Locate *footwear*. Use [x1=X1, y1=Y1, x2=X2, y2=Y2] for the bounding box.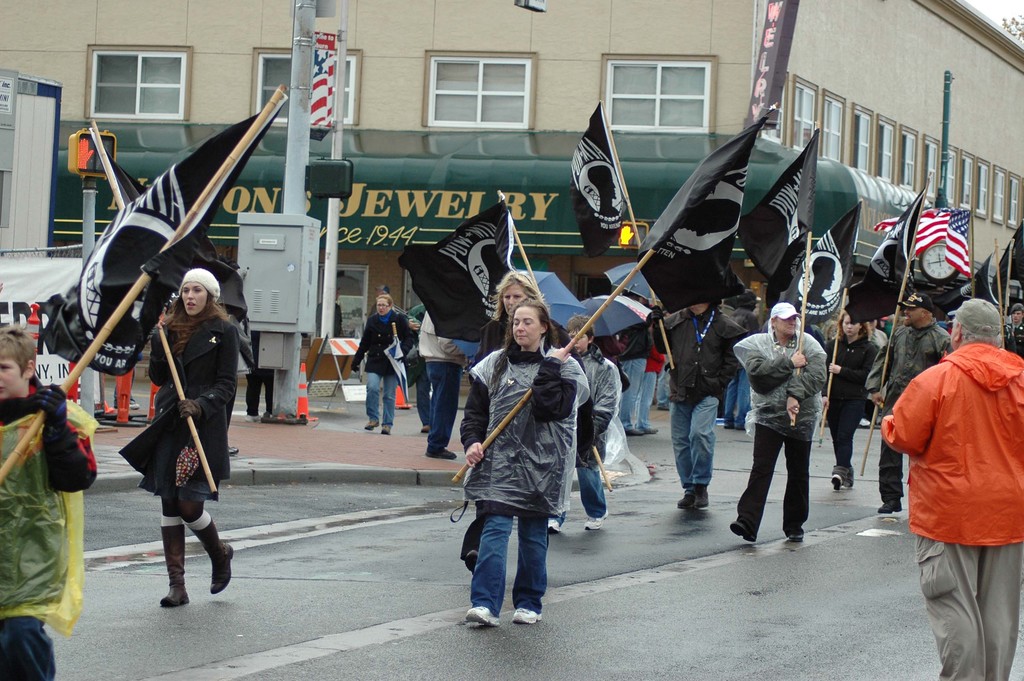
[x1=546, y1=514, x2=561, y2=531].
